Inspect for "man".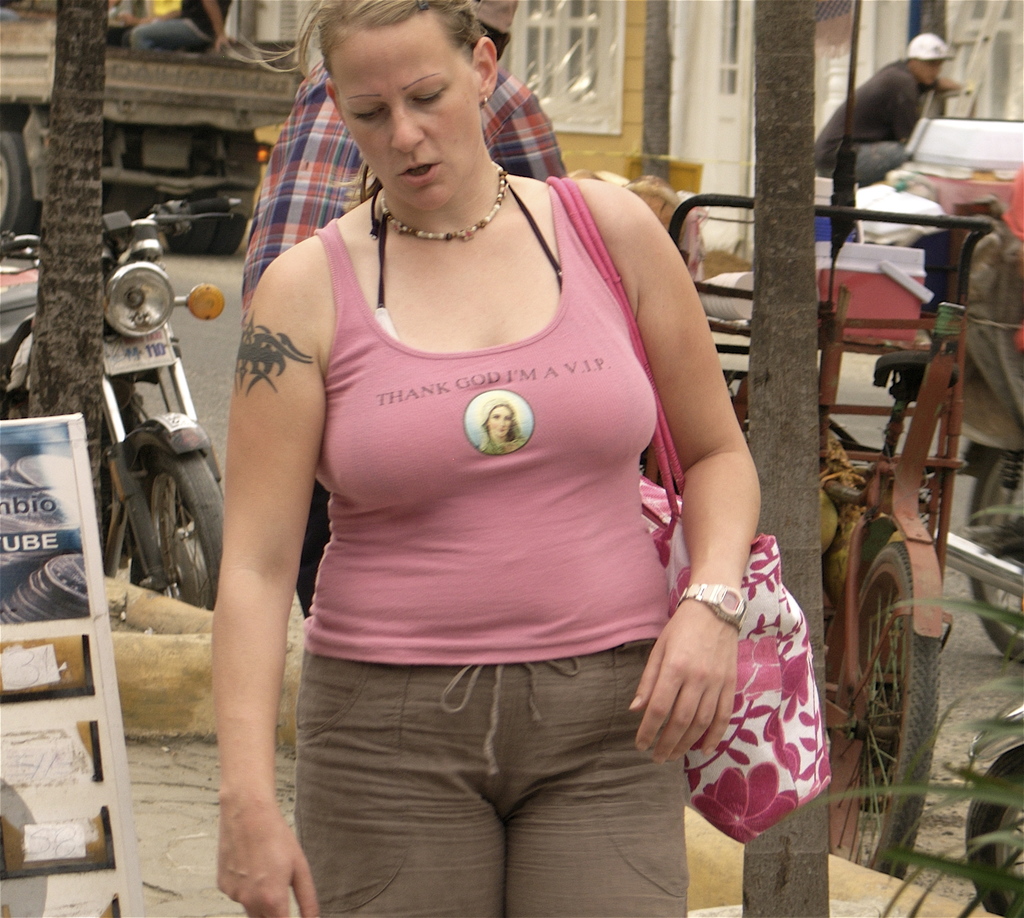
Inspection: x1=132, y1=0, x2=232, y2=54.
